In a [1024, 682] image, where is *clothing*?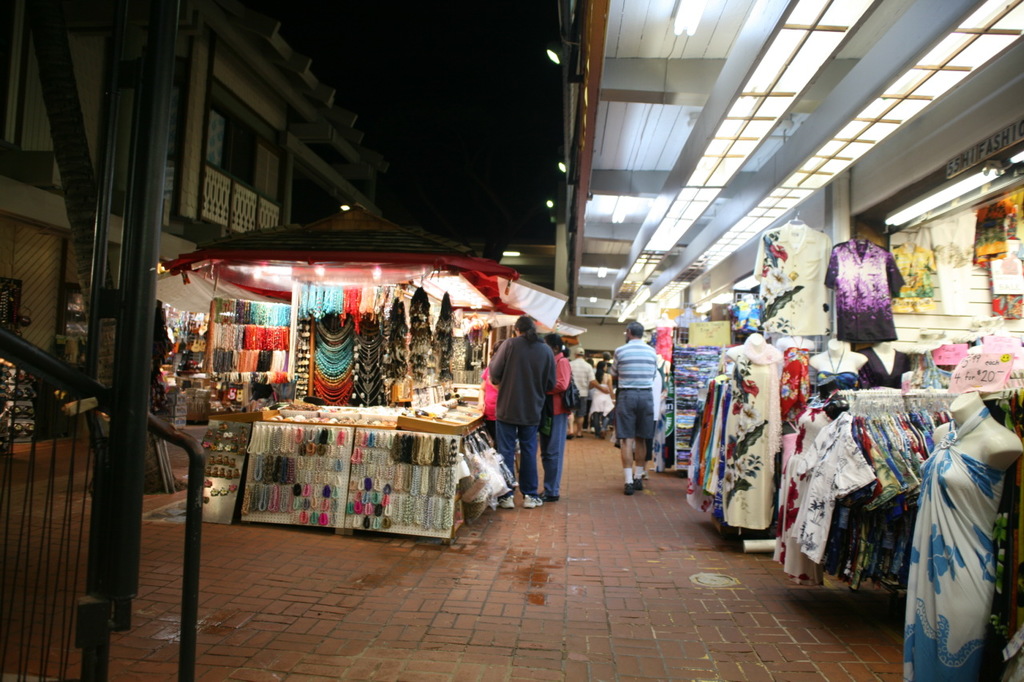
pyautogui.locateOnScreen(570, 354, 595, 417).
